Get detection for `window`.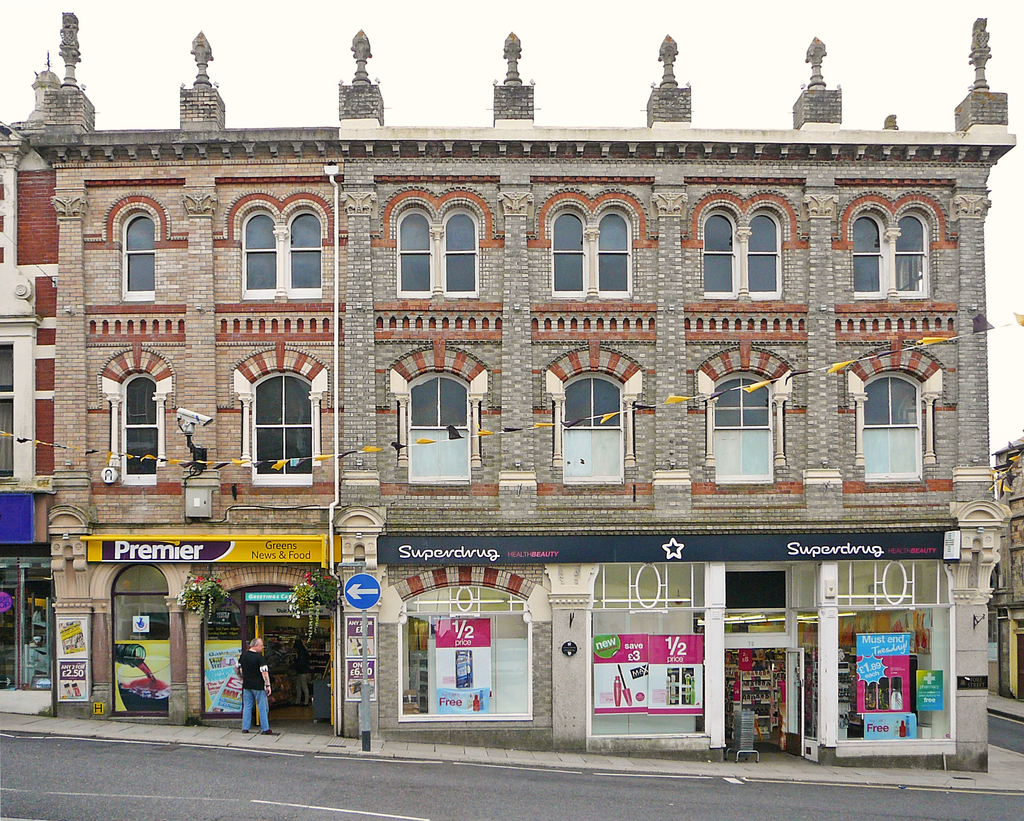
Detection: x1=563 y1=378 x2=619 y2=482.
